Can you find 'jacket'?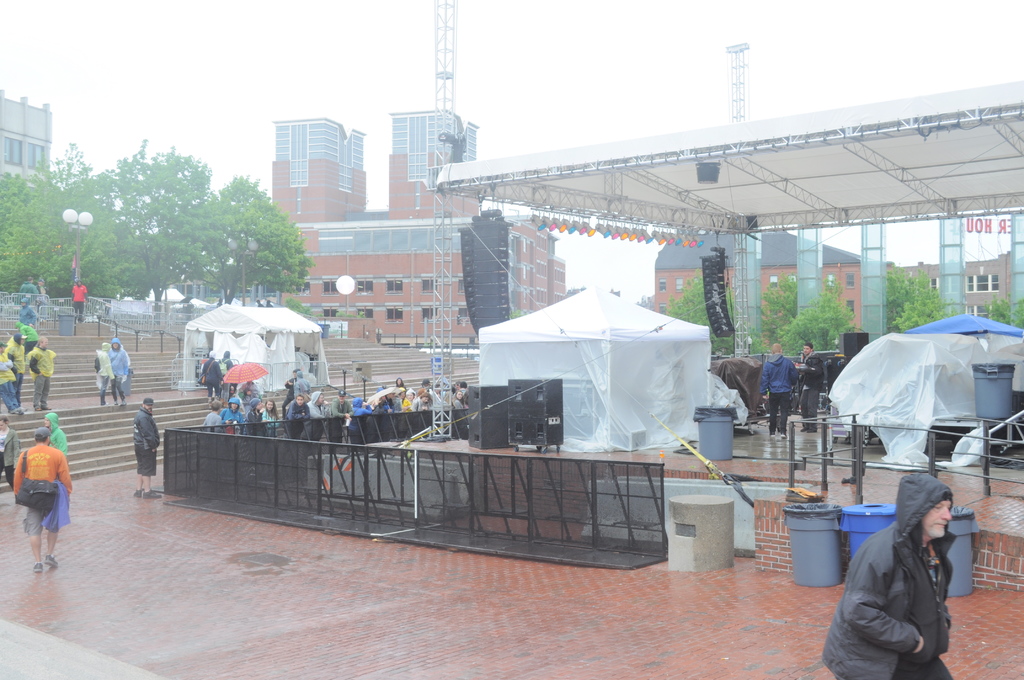
Yes, bounding box: 837, 494, 977, 674.
